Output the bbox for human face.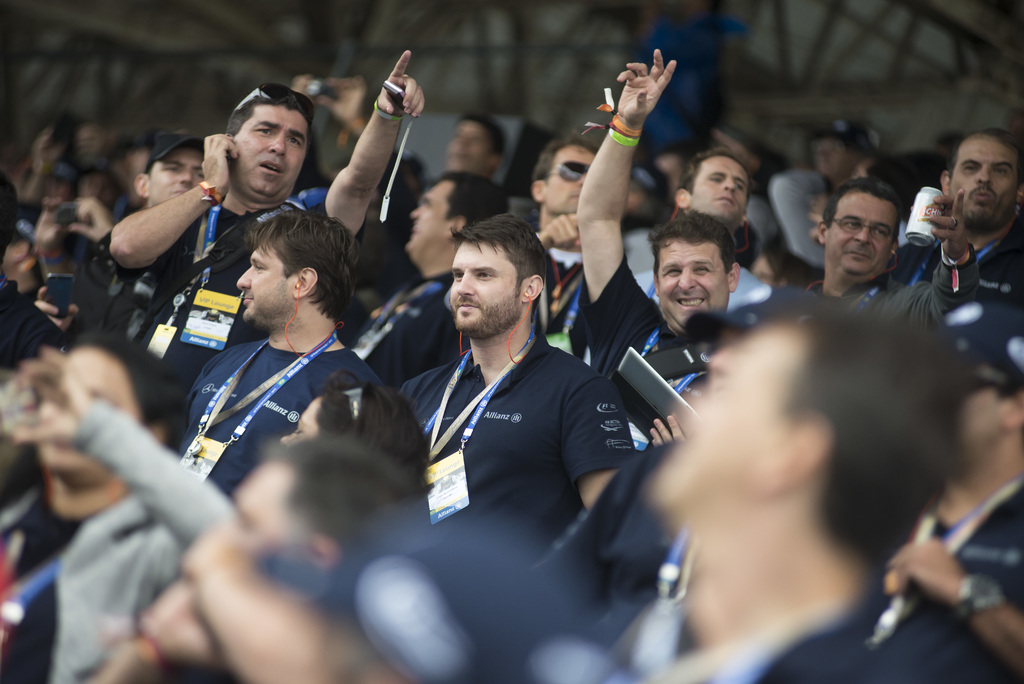
(230, 104, 305, 195).
